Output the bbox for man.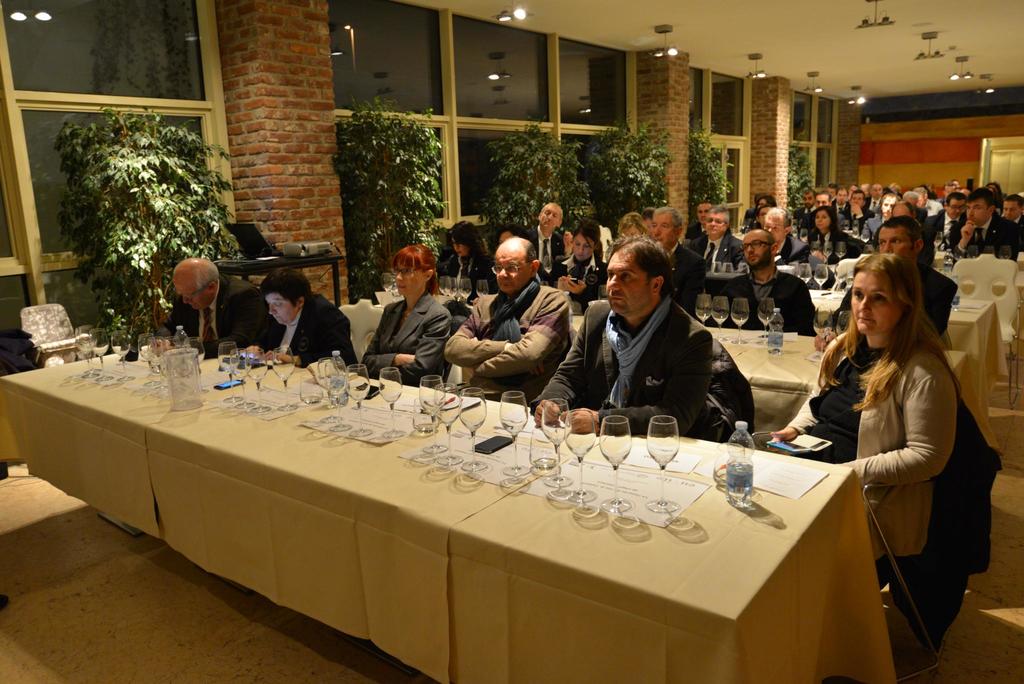
pyautogui.locateOnScreen(845, 187, 873, 239).
